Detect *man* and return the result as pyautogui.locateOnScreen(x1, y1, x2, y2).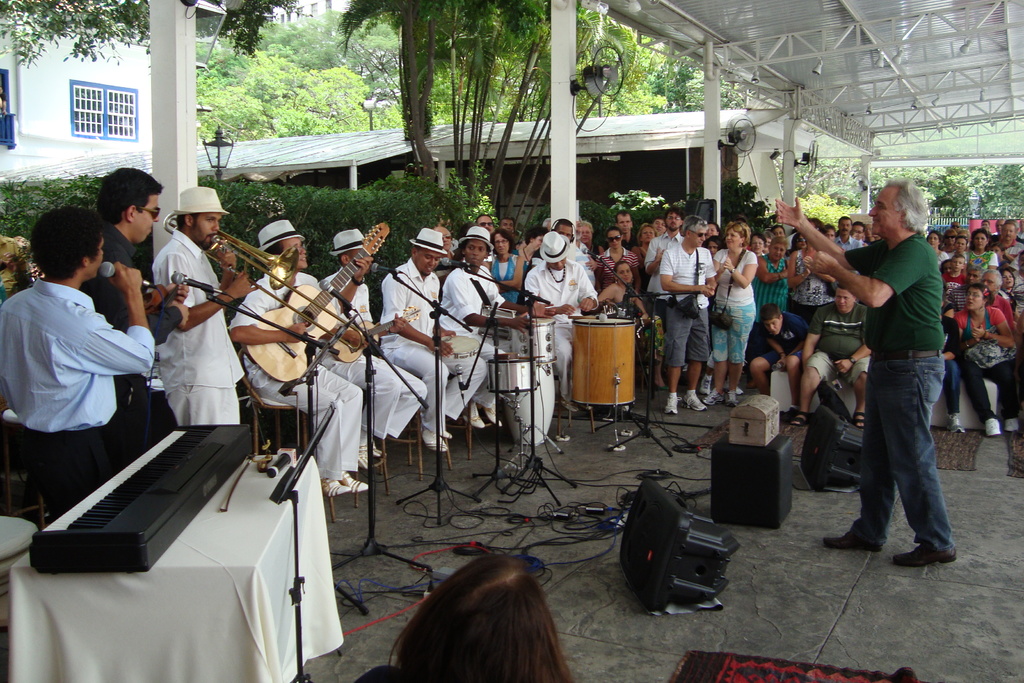
pyautogui.locateOnScreen(228, 220, 369, 490).
